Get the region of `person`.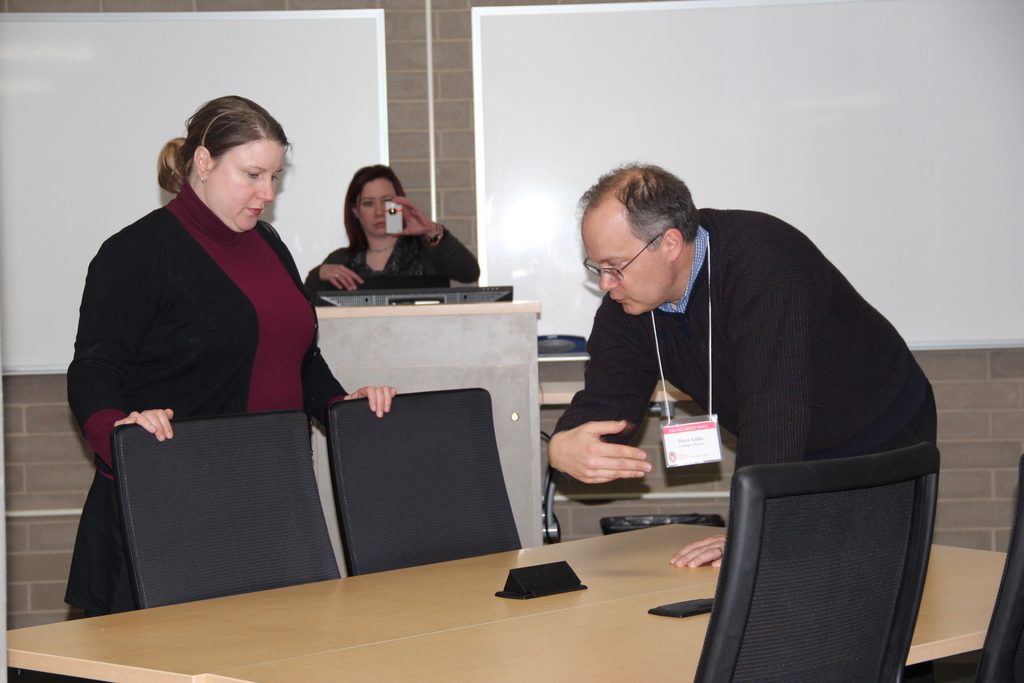
[x1=63, y1=86, x2=392, y2=619].
